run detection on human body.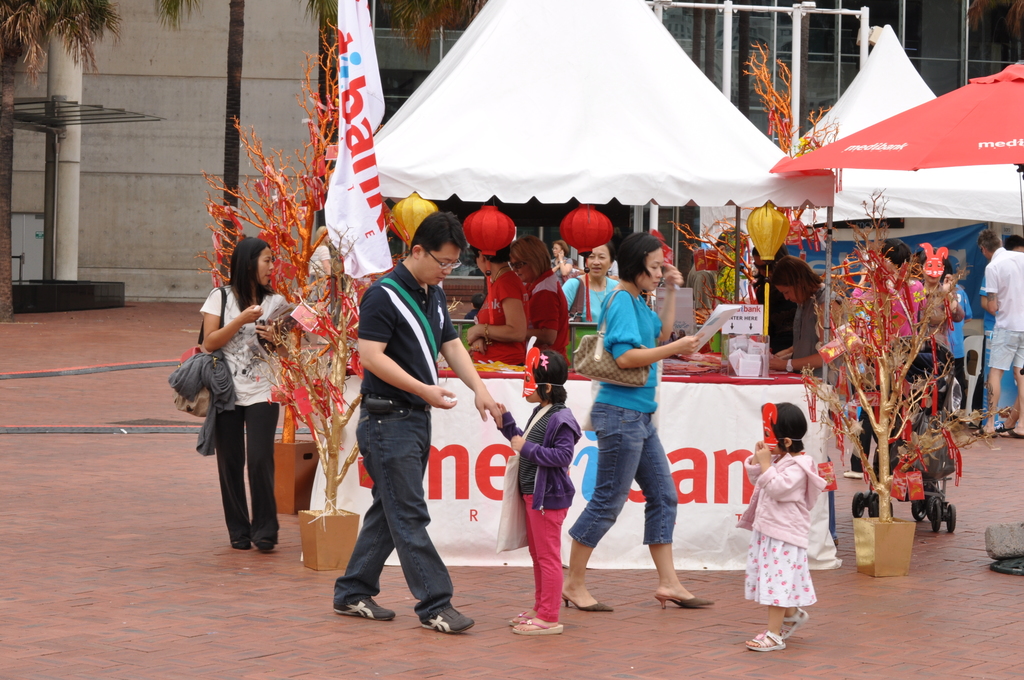
Result: x1=687 y1=250 x2=721 y2=324.
